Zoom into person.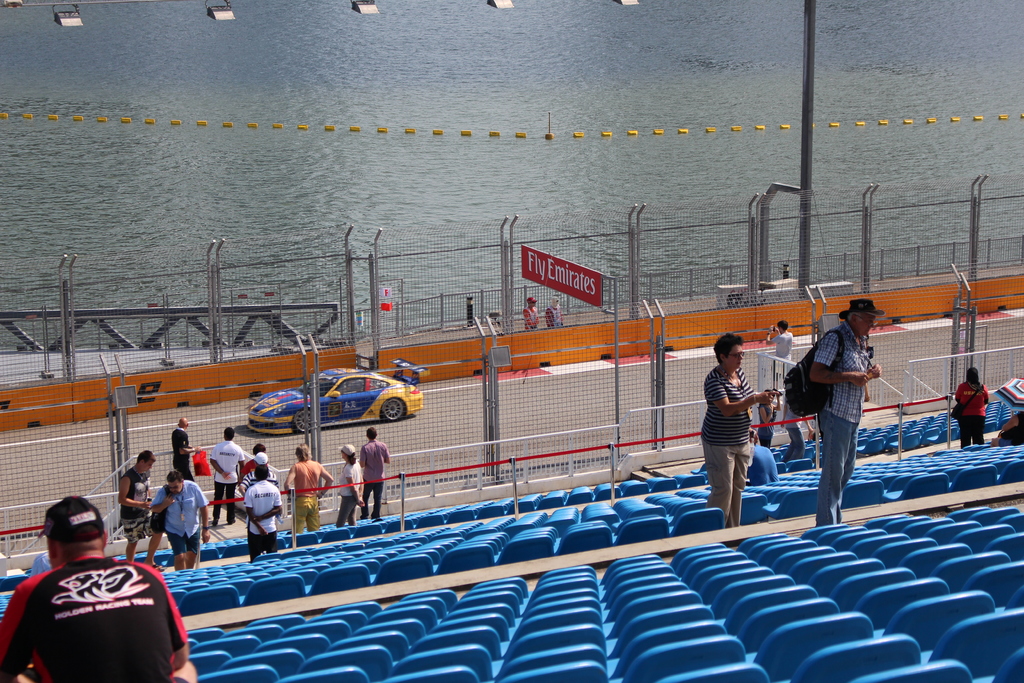
Zoom target: 148/469/212/570.
